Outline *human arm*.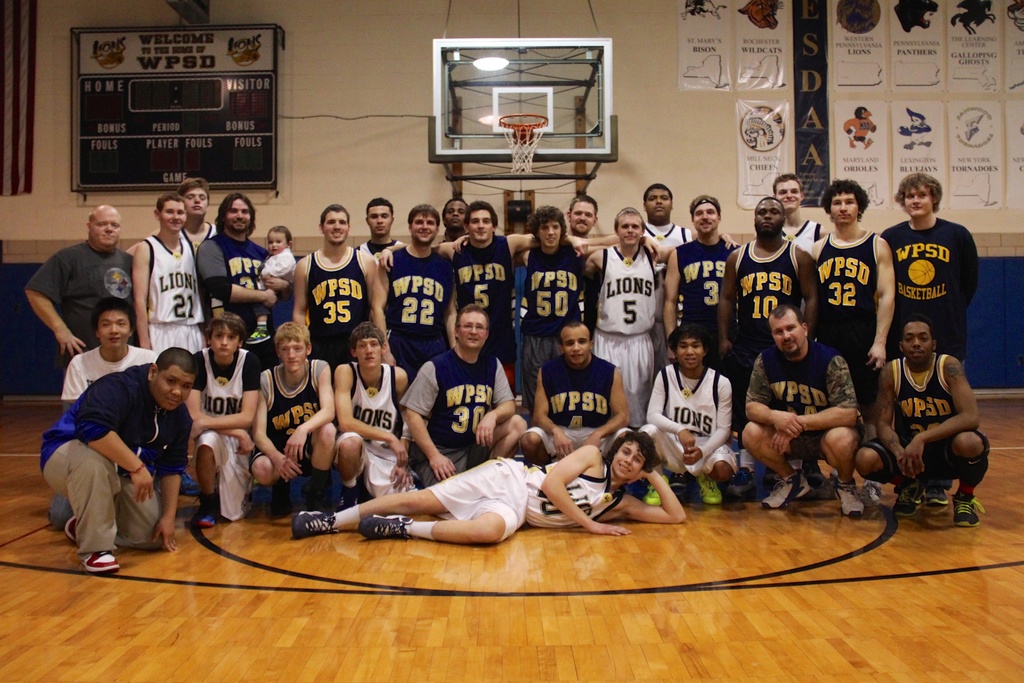
Outline: 396,363,458,480.
